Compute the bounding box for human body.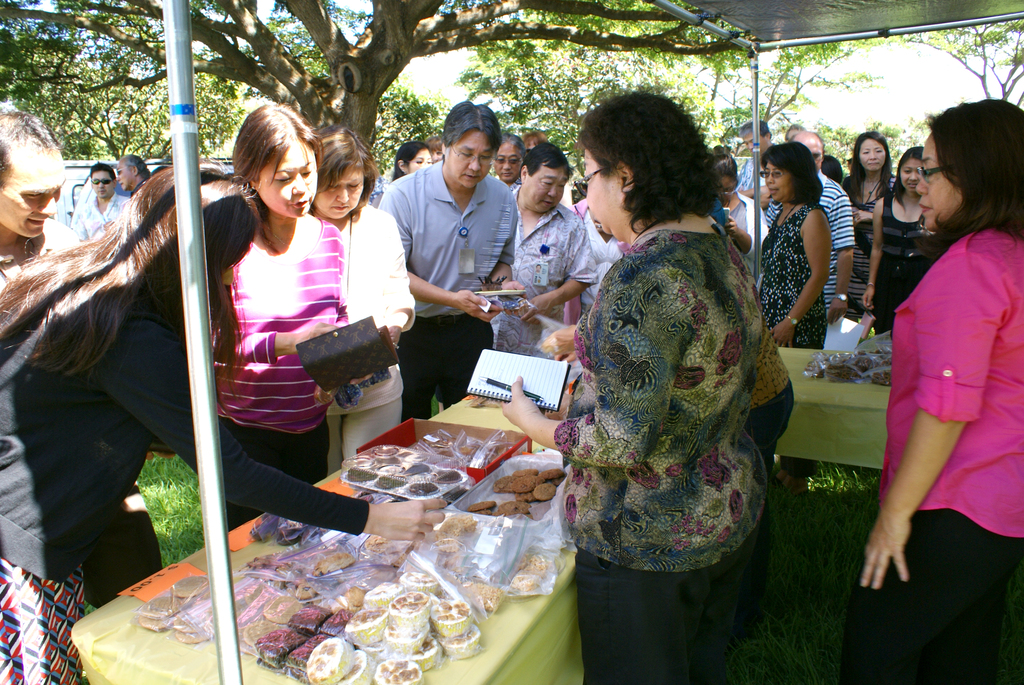
{"x1": 755, "y1": 142, "x2": 834, "y2": 347}.
